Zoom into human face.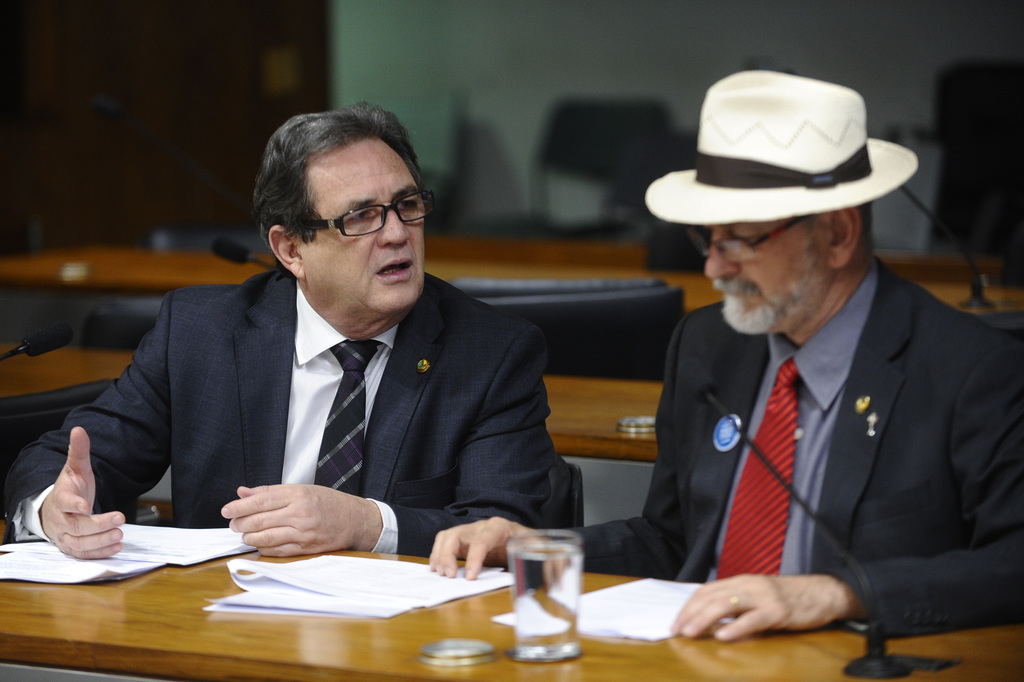
Zoom target: x1=302, y1=139, x2=426, y2=311.
